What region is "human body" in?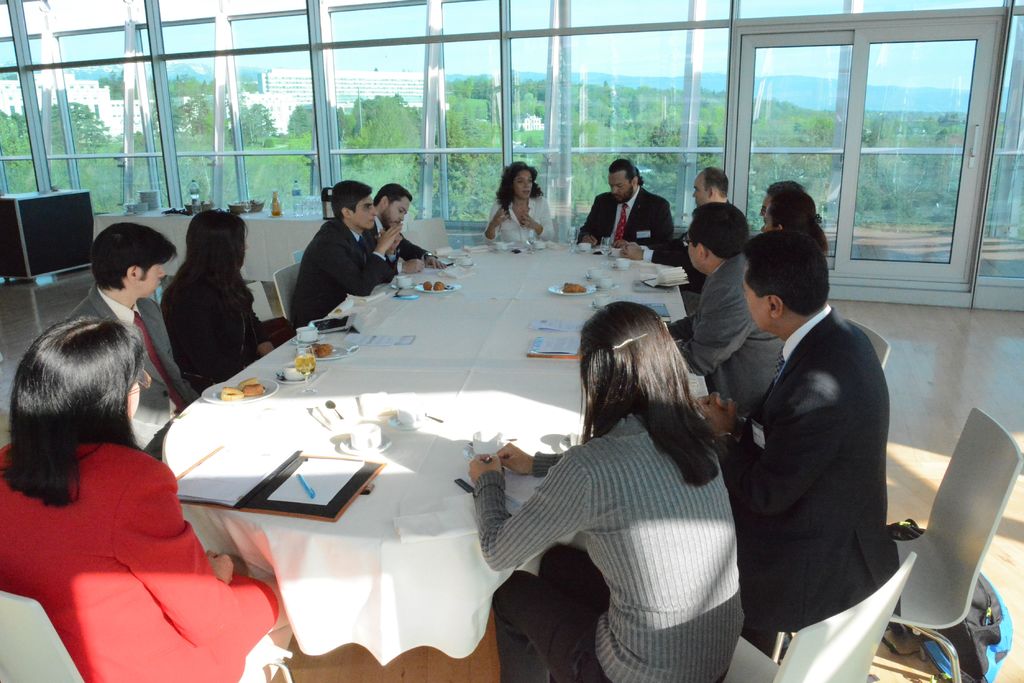
detection(467, 408, 745, 682).
